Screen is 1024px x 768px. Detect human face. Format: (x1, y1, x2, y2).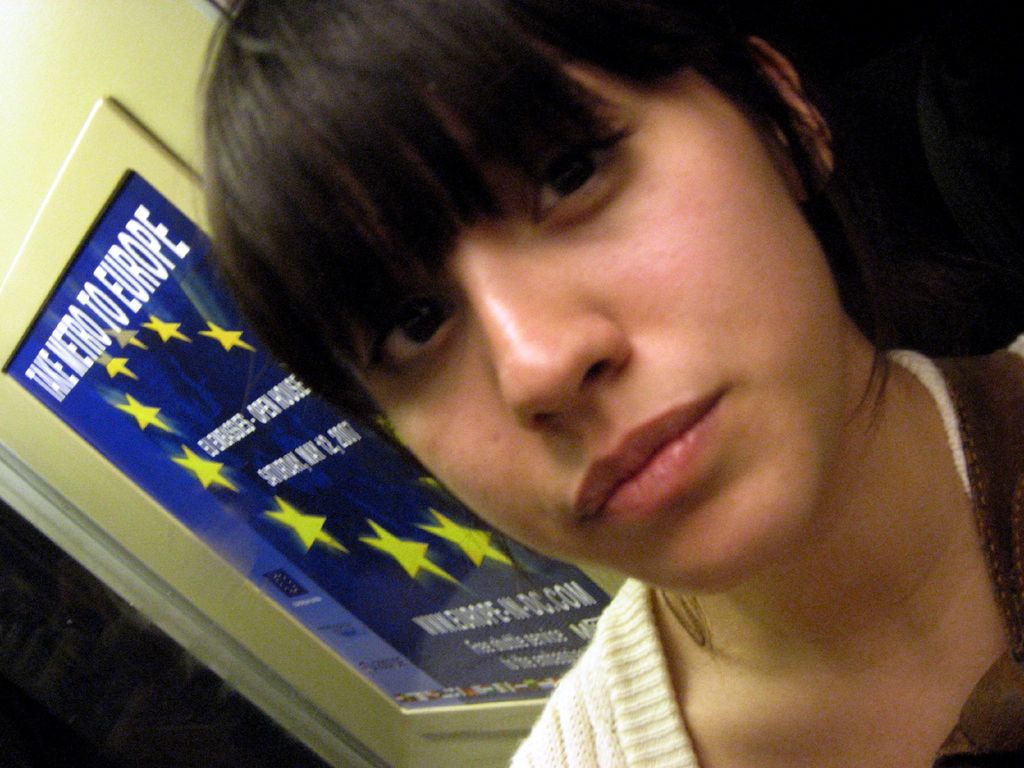
(329, 60, 837, 596).
